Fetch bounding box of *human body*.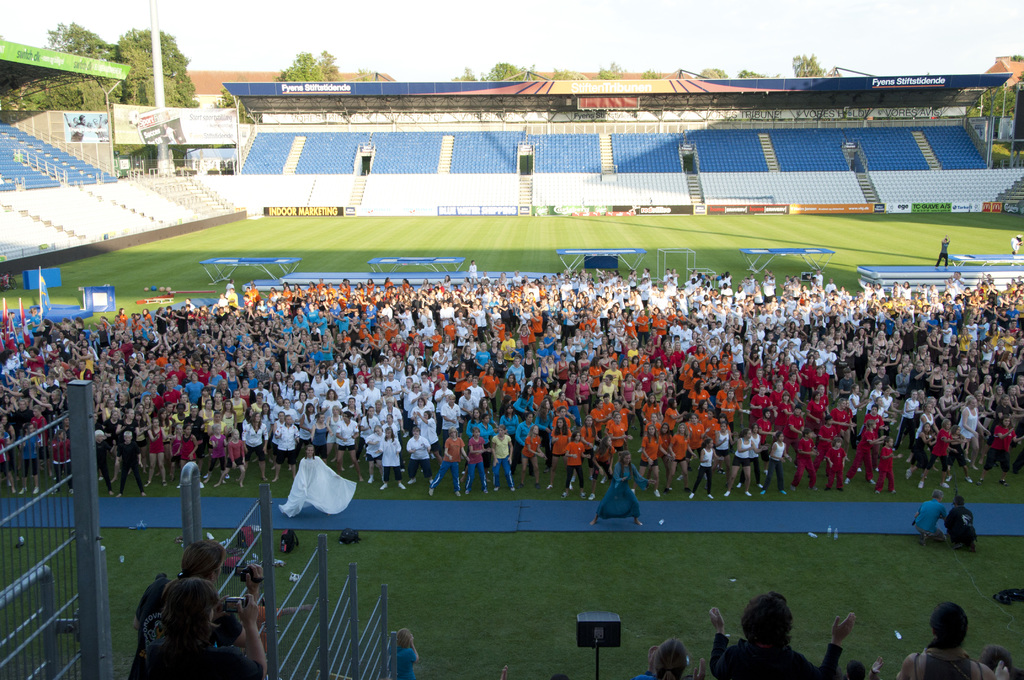
Bbox: [714, 429, 731, 471].
